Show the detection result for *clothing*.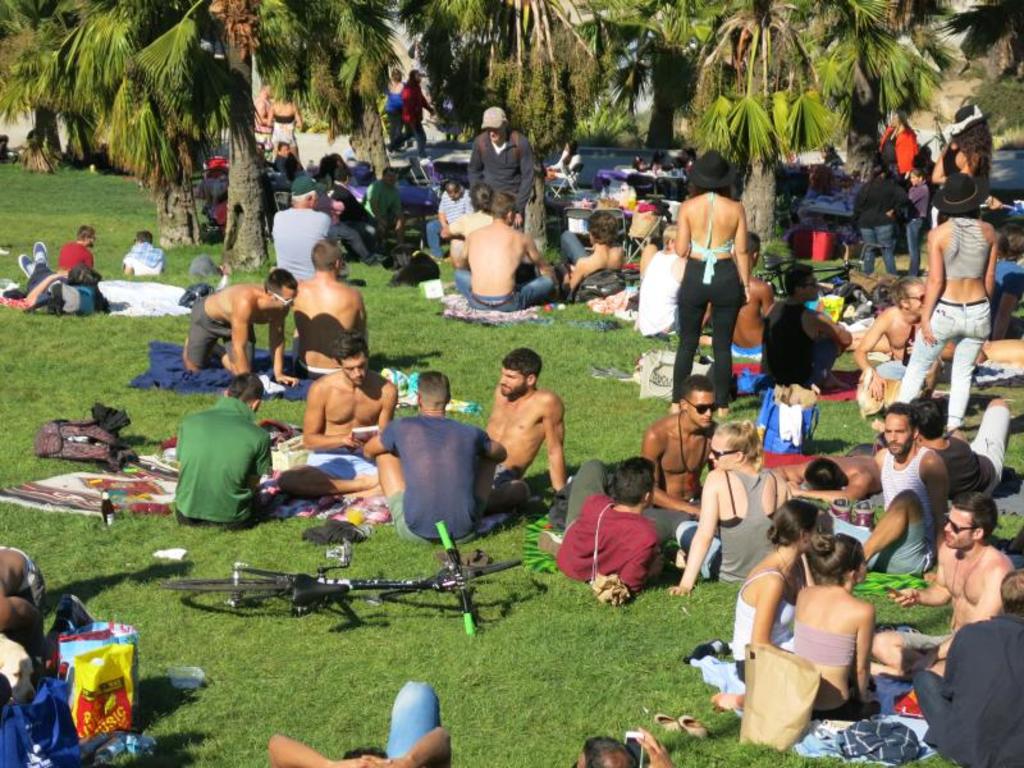
23 259 110 311.
